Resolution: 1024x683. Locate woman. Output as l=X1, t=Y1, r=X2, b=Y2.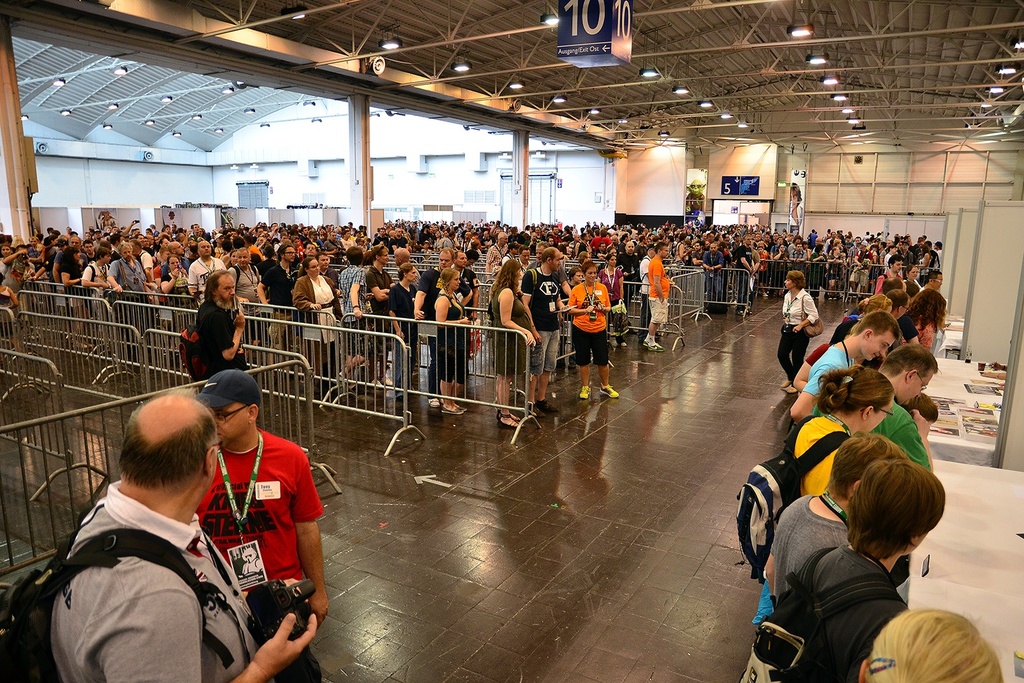
l=778, t=270, r=821, b=396.
